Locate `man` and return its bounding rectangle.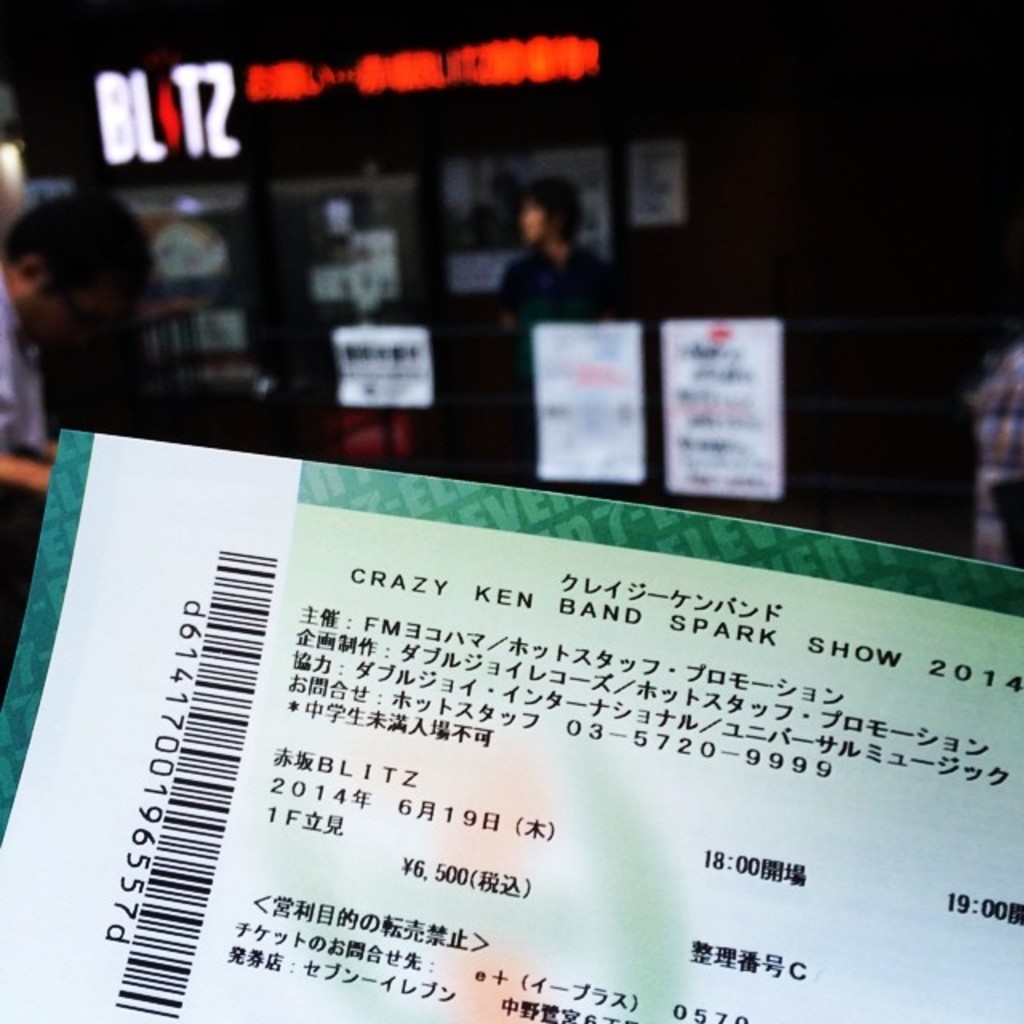
pyautogui.locateOnScreen(491, 179, 605, 299).
